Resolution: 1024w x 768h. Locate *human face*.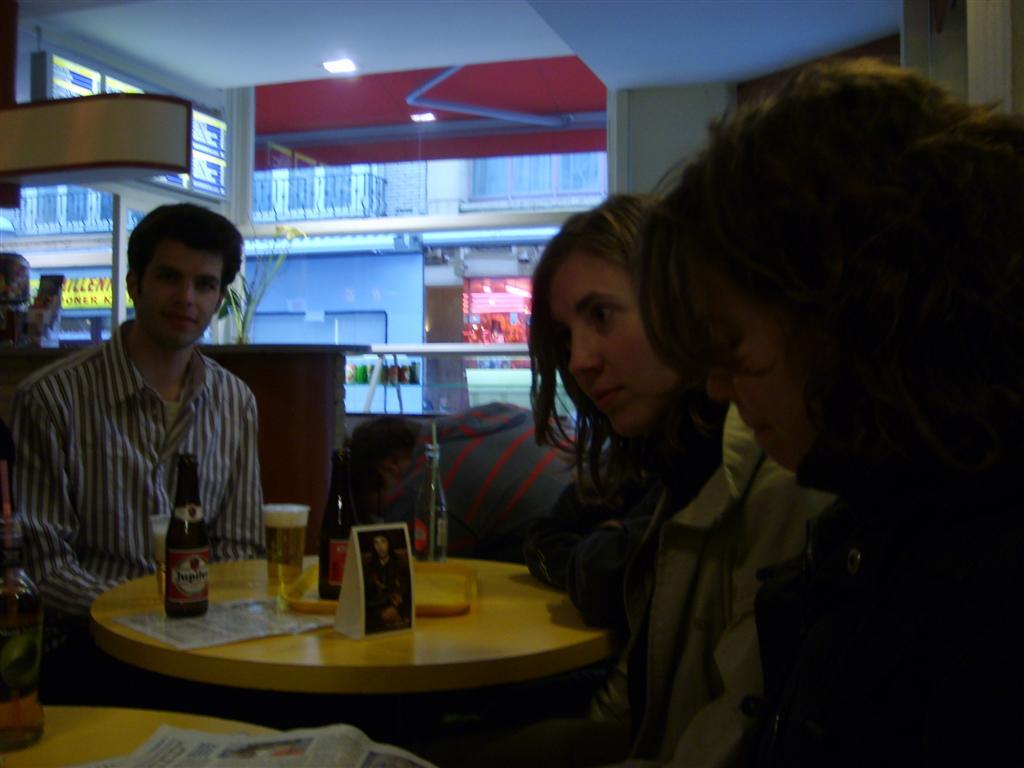
bbox=[544, 253, 675, 443].
